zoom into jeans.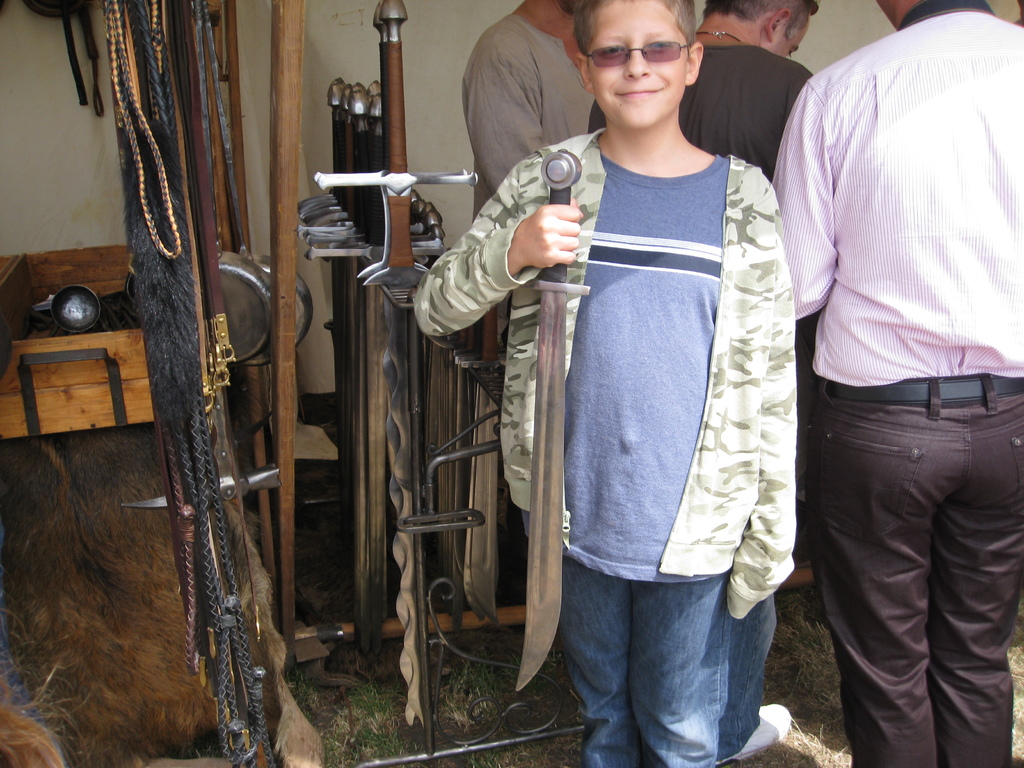
Zoom target: bbox(561, 556, 792, 766).
